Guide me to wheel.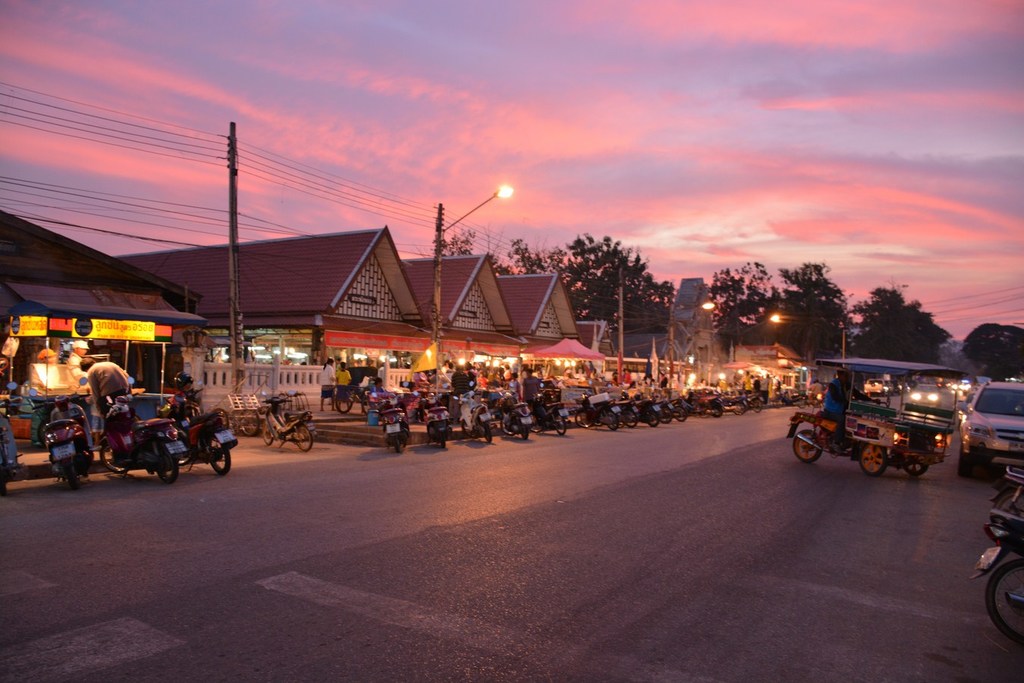
Guidance: {"x1": 554, "y1": 413, "x2": 567, "y2": 434}.
